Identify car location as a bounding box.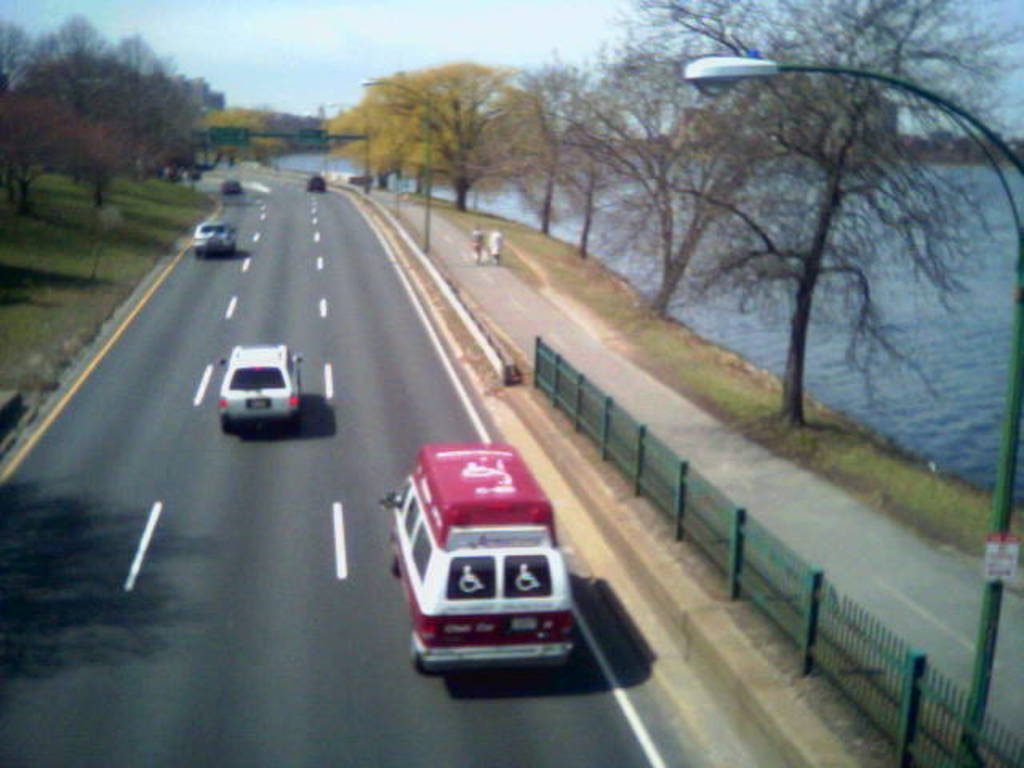
detection(205, 347, 307, 435).
